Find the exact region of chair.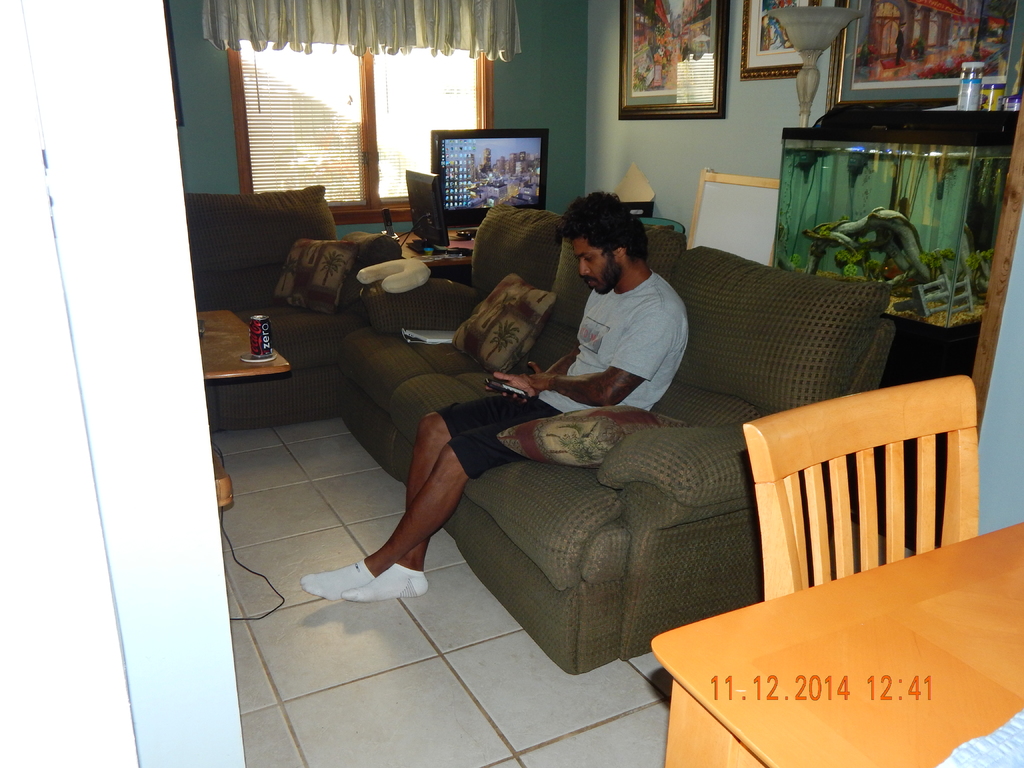
Exact region: box=[727, 358, 988, 649].
